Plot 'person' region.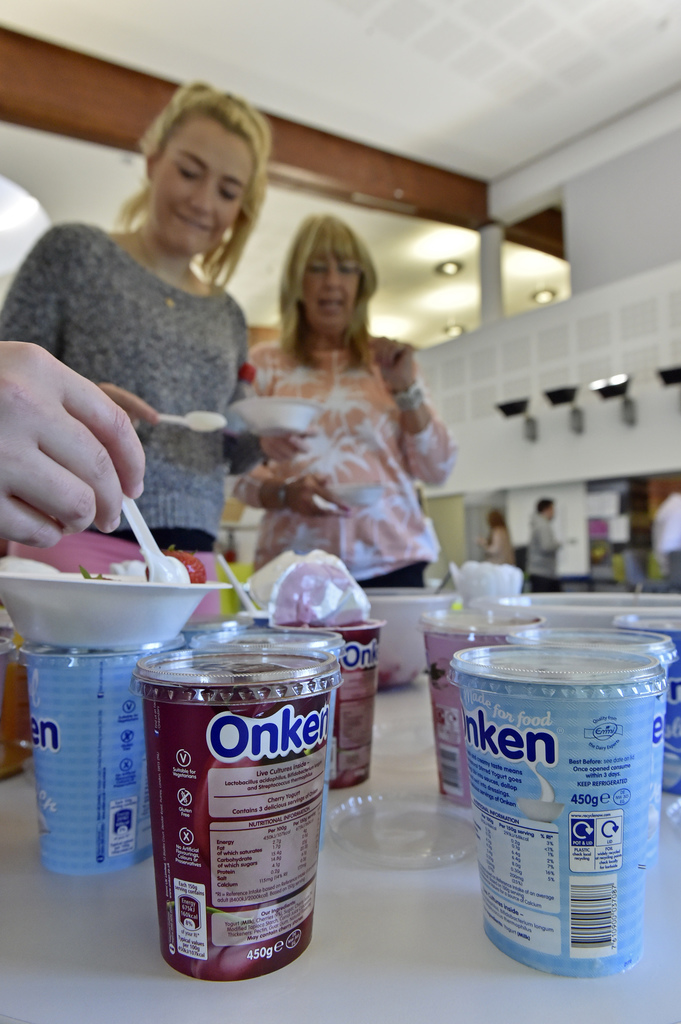
Plotted at {"left": 0, "top": 340, "right": 152, "bottom": 540}.
